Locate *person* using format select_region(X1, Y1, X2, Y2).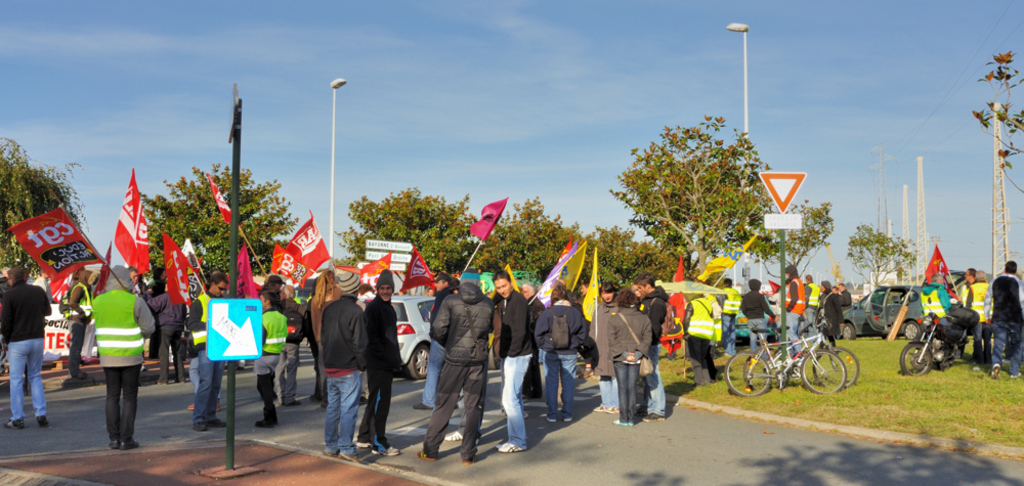
select_region(986, 253, 1021, 379).
